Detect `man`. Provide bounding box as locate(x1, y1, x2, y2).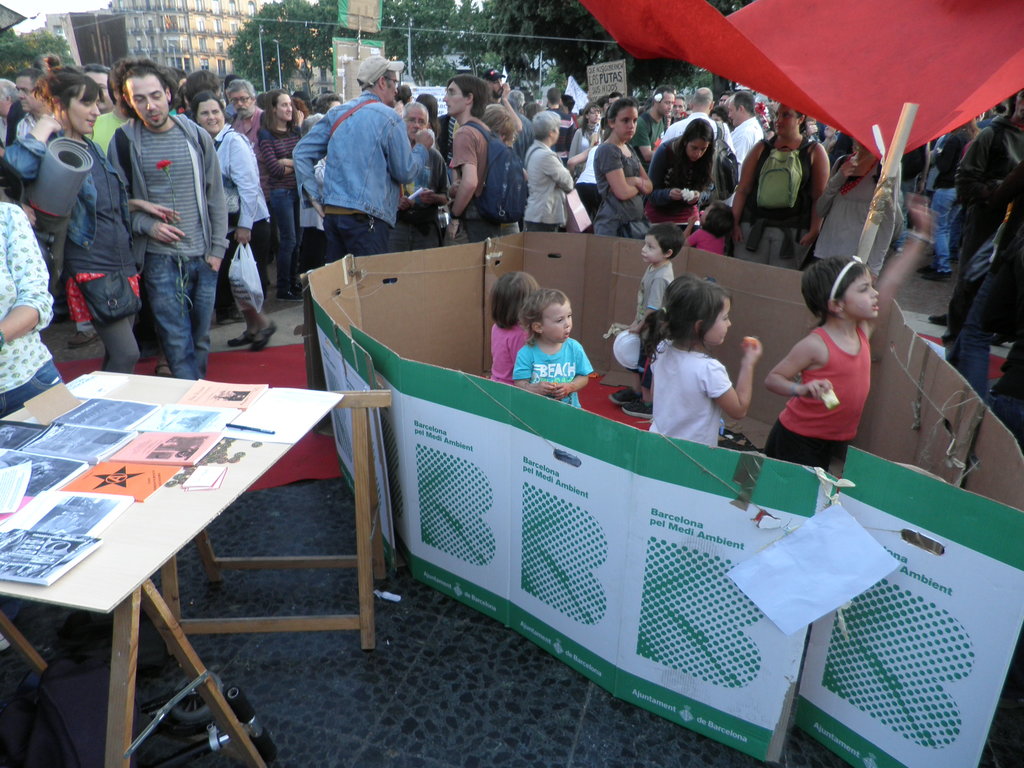
locate(629, 84, 671, 168).
